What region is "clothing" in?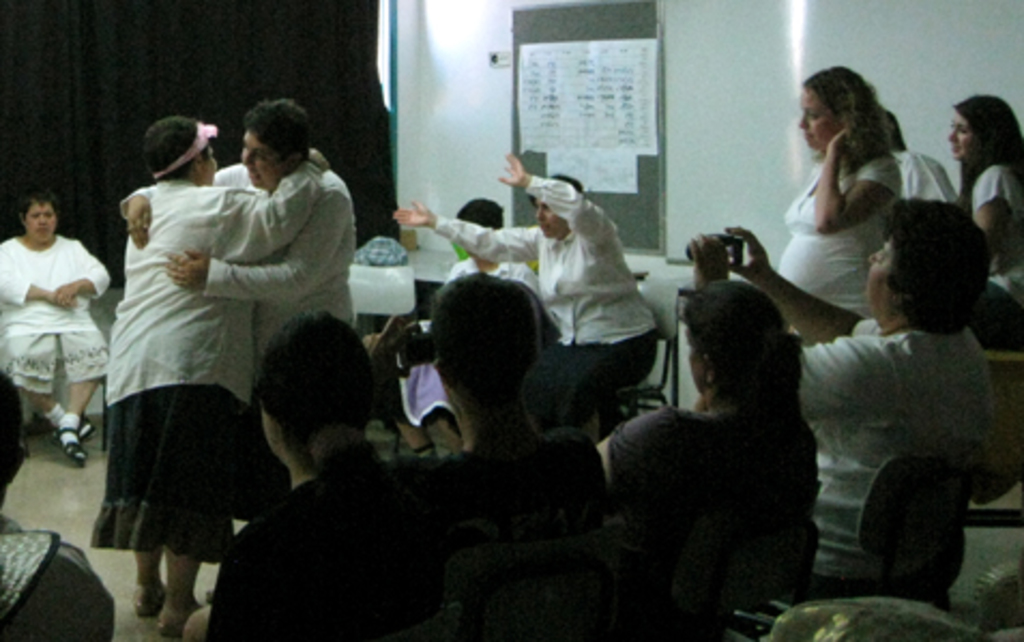
0, 528, 60, 625.
